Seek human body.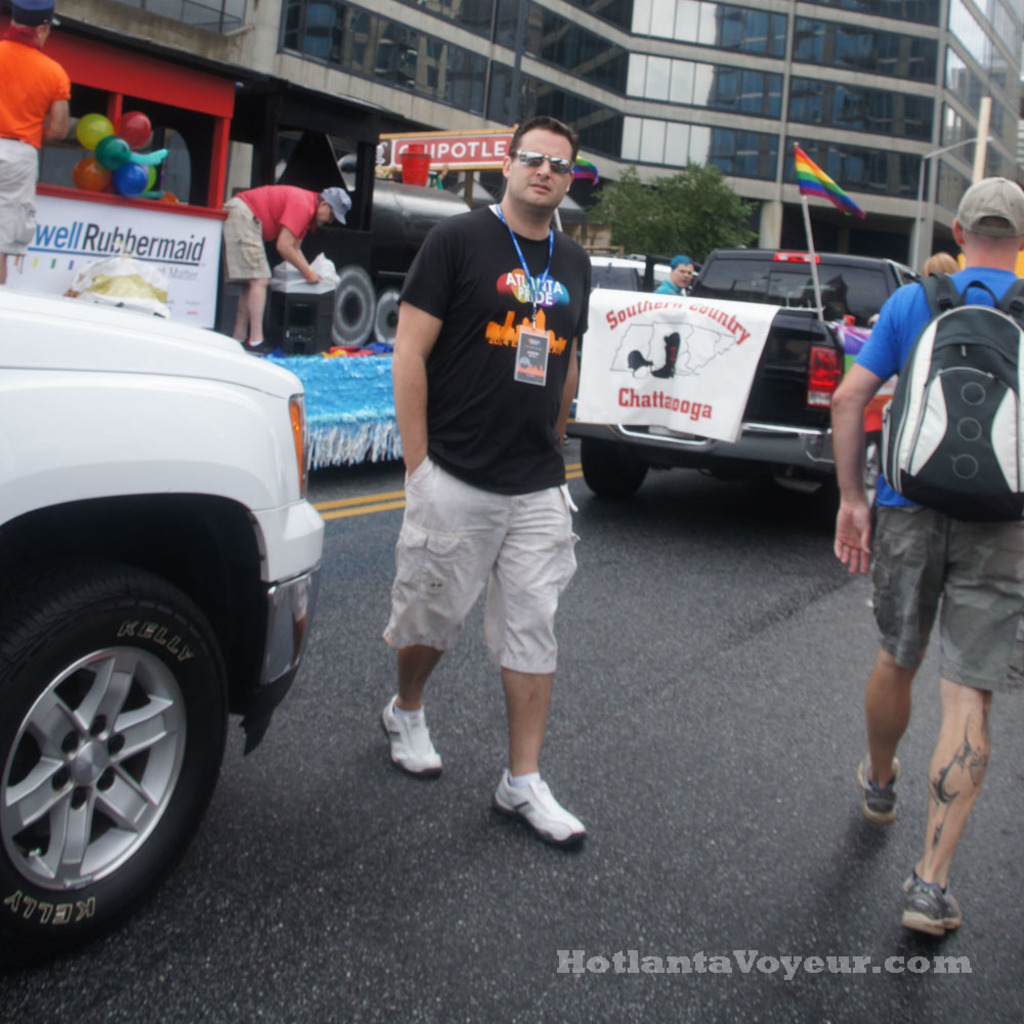
left=221, top=187, right=324, bottom=357.
